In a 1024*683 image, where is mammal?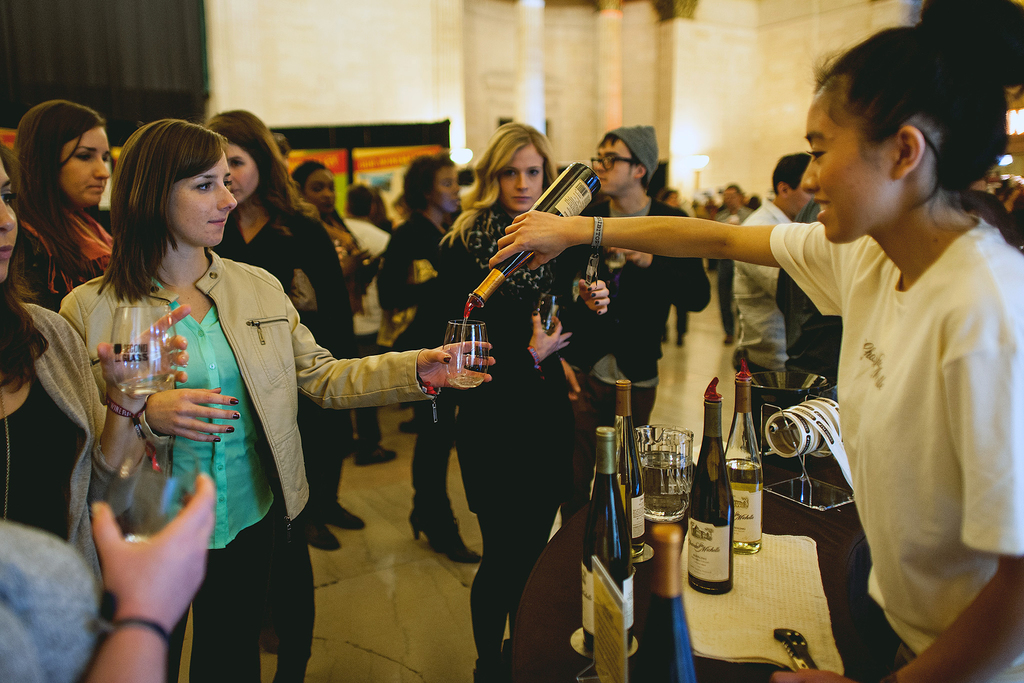
box(2, 469, 217, 682).
